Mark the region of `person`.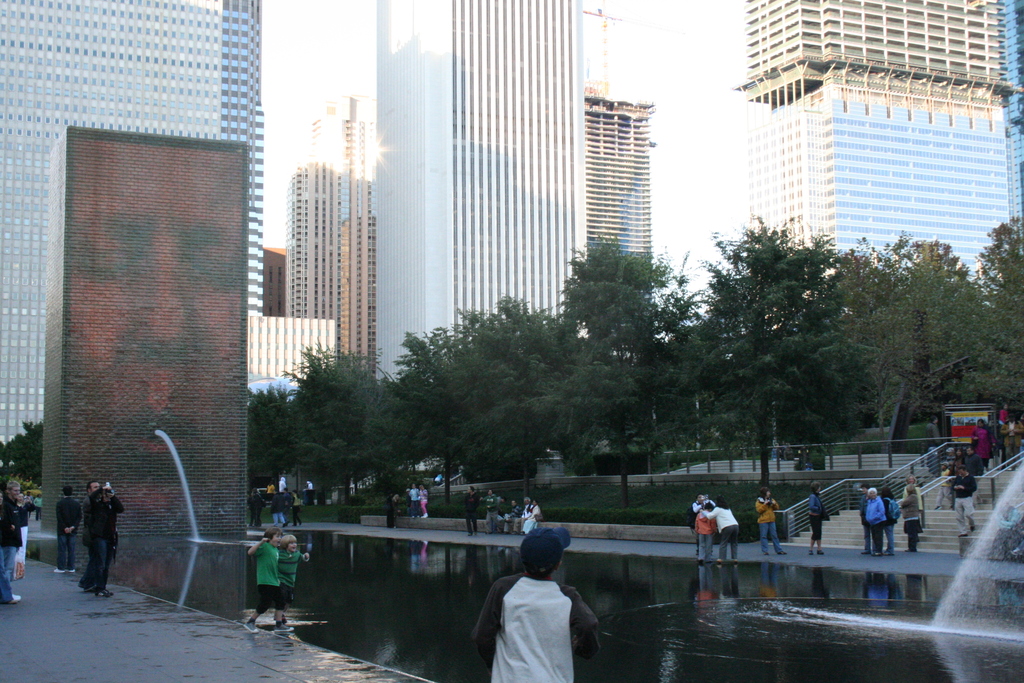
Region: 945,462,978,529.
